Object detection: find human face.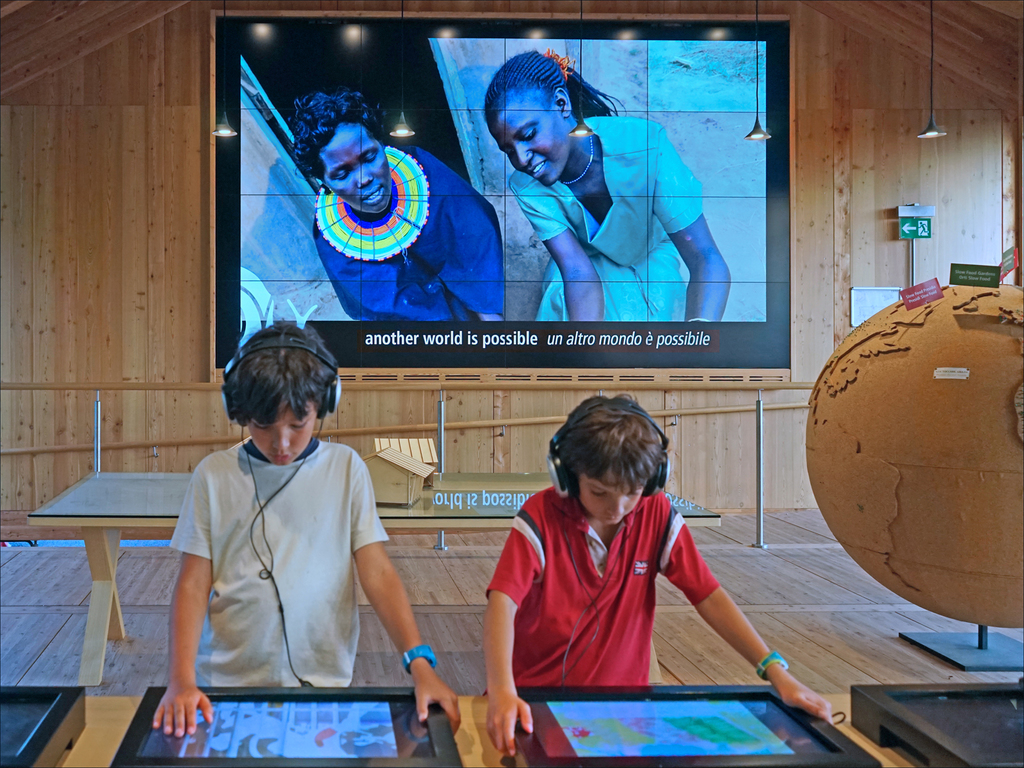
x1=248 y1=401 x2=316 y2=466.
